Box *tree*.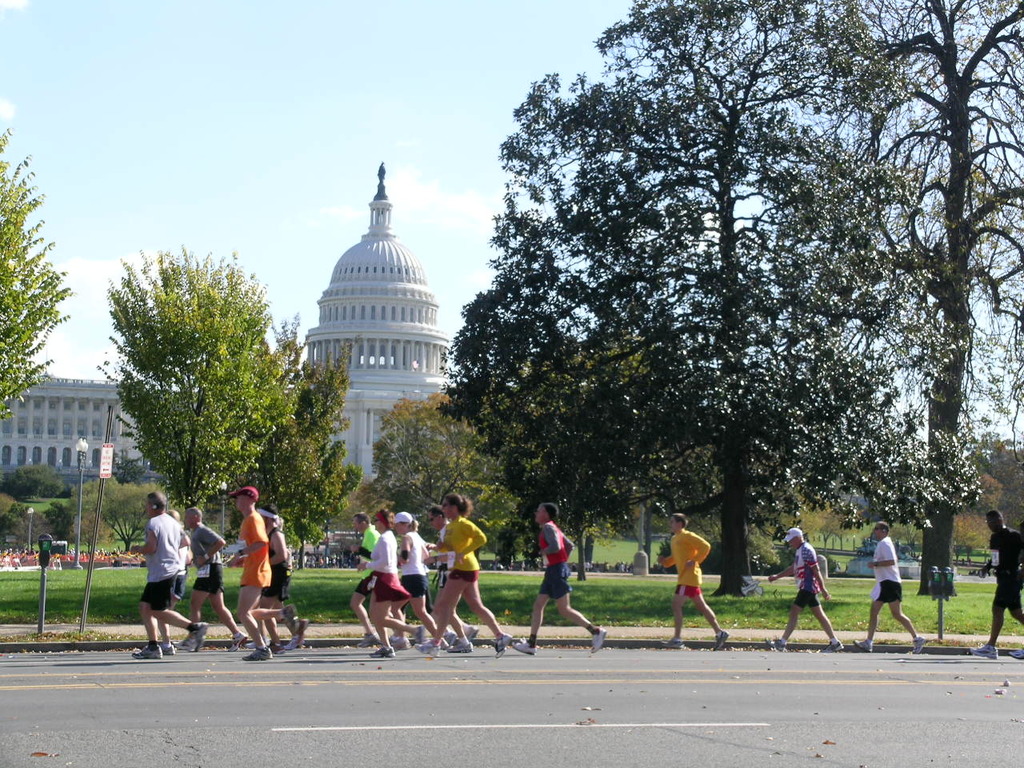
366,398,474,510.
